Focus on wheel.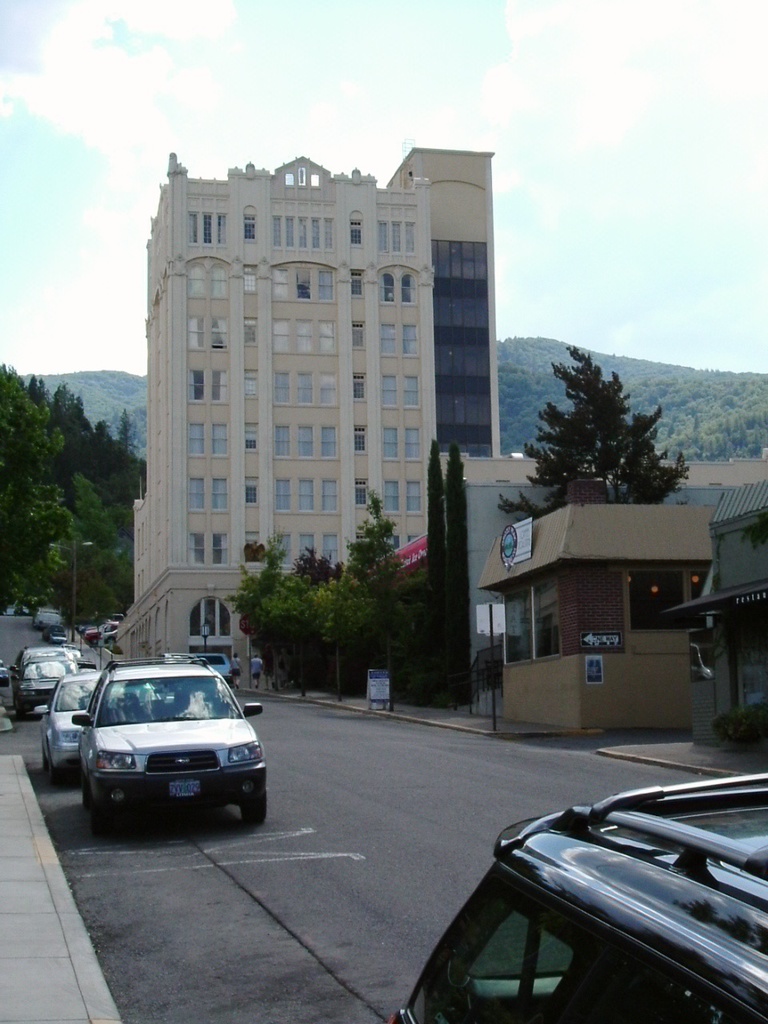
Focused at detection(98, 810, 115, 843).
